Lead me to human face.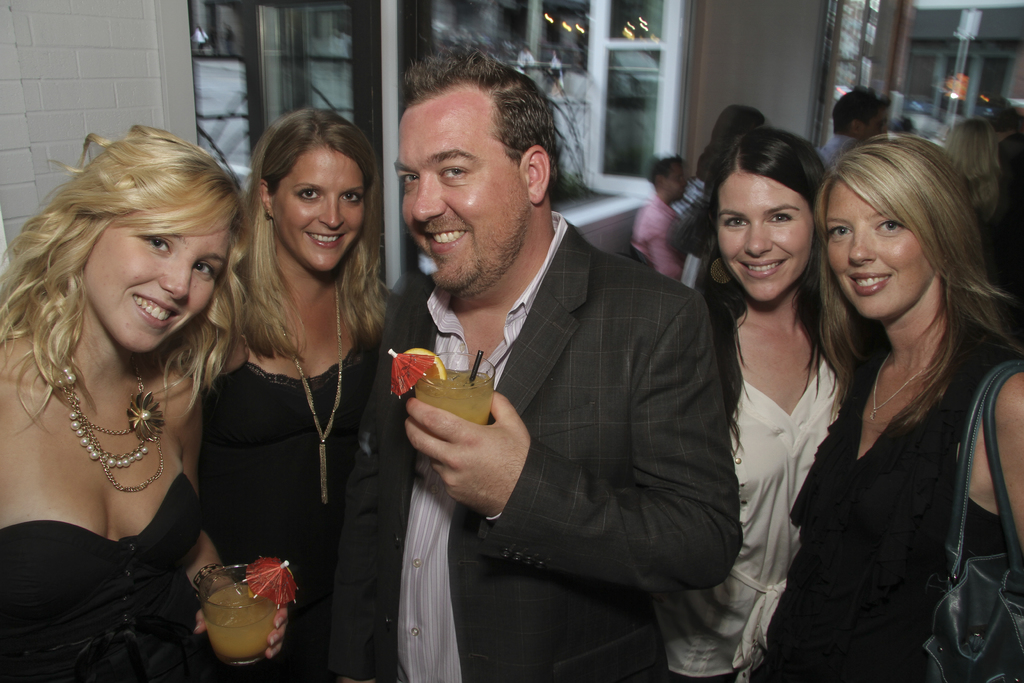
Lead to (717,174,812,303).
